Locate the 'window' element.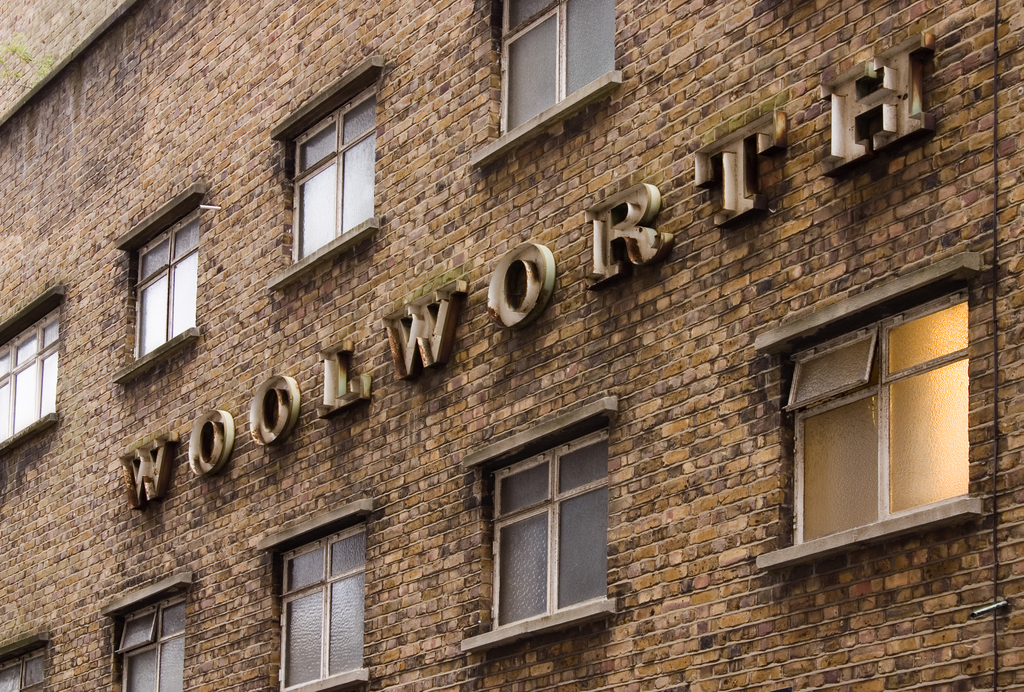
Element bbox: (256,495,373,691).
